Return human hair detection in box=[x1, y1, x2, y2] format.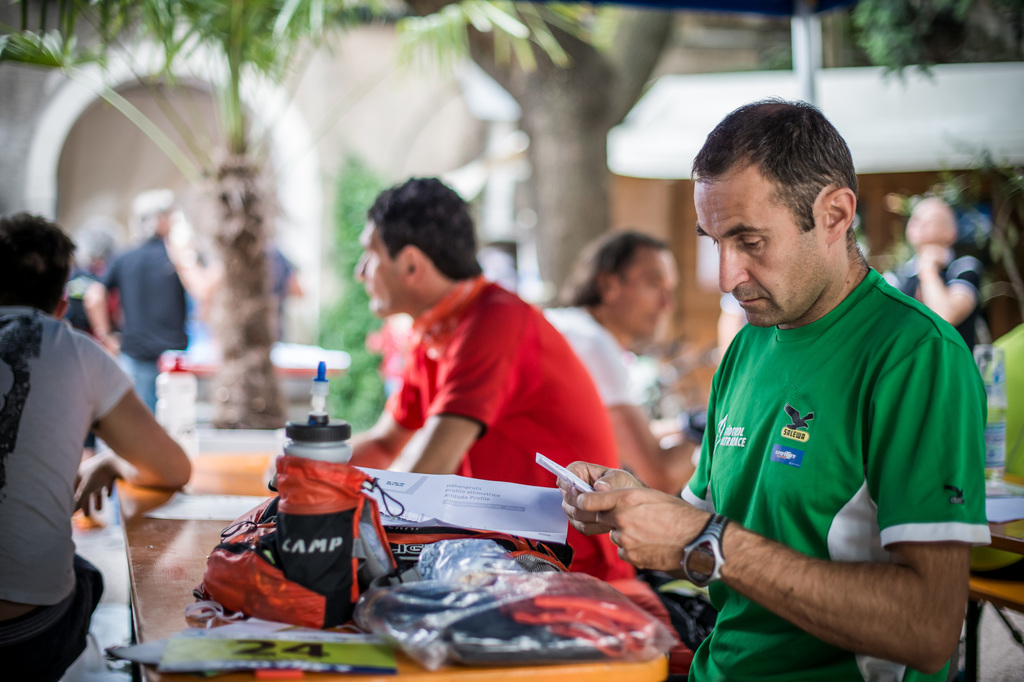
box=[568, 224, 661, 297].
